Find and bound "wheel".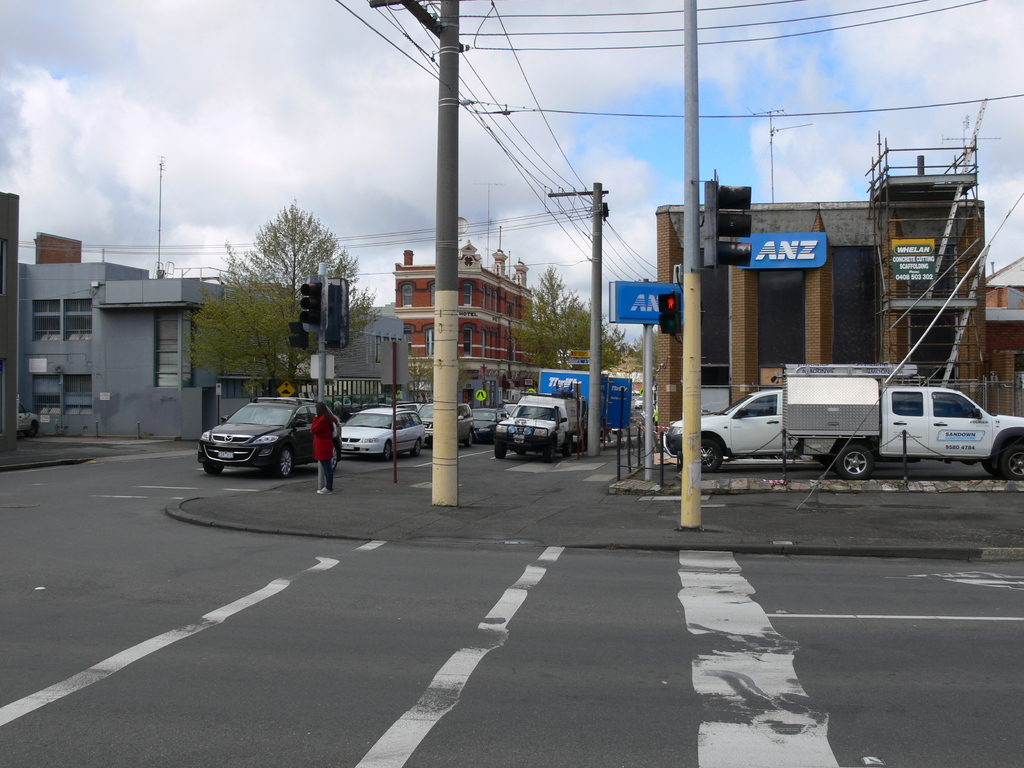
Bound: box(698, 438, 722, 473).
